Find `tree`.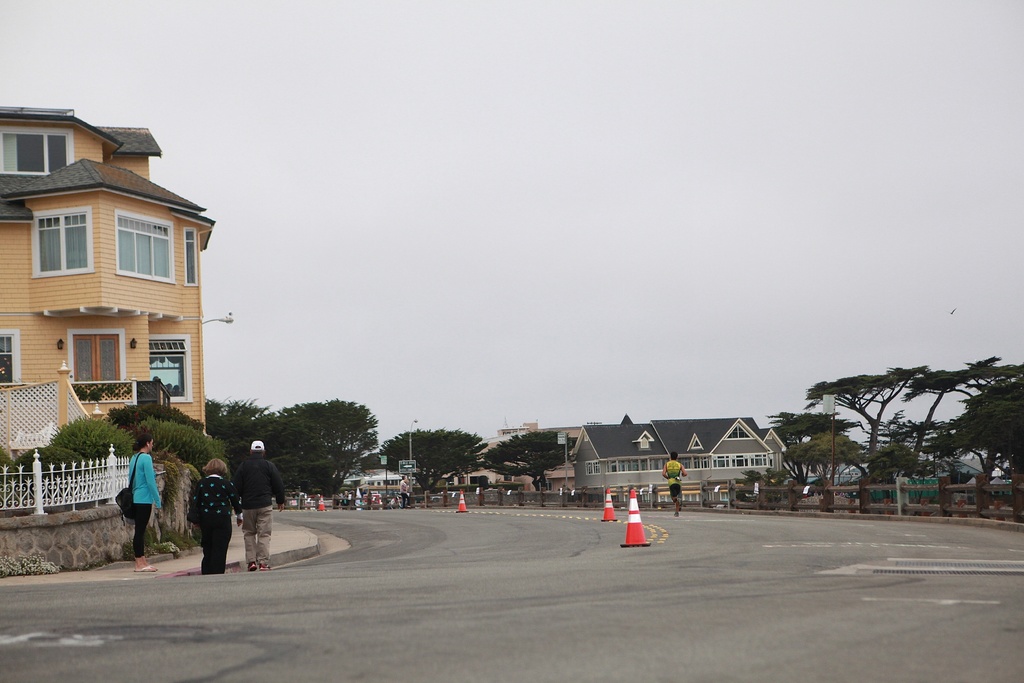
bbox=(804, 370, 929, 457).
